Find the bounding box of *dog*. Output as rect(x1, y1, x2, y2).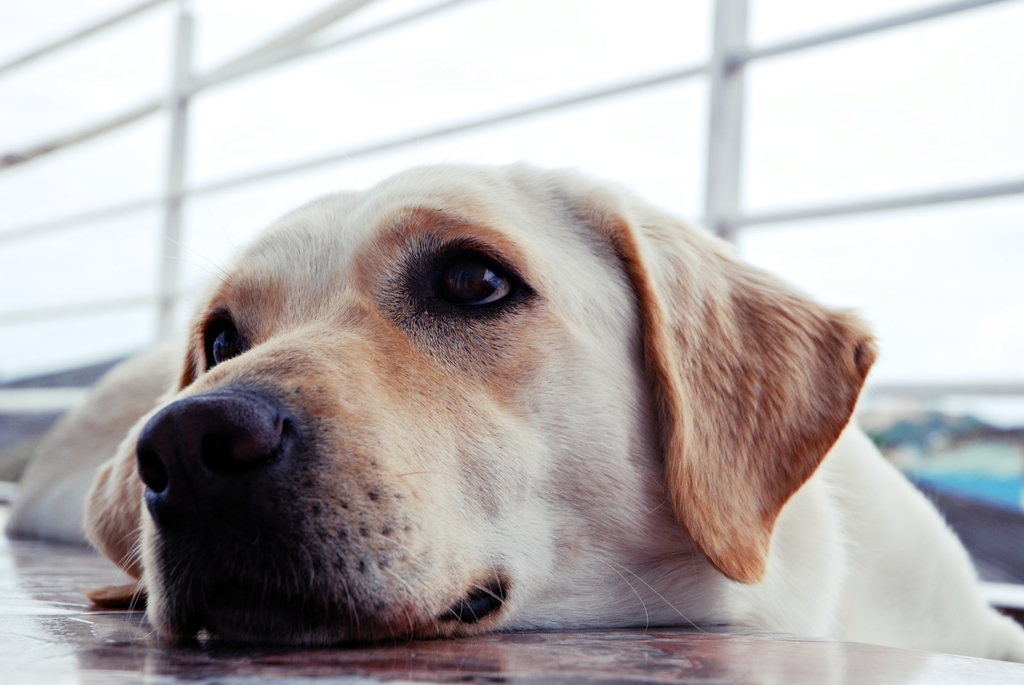
rect(9, 150, 1023, 671).
